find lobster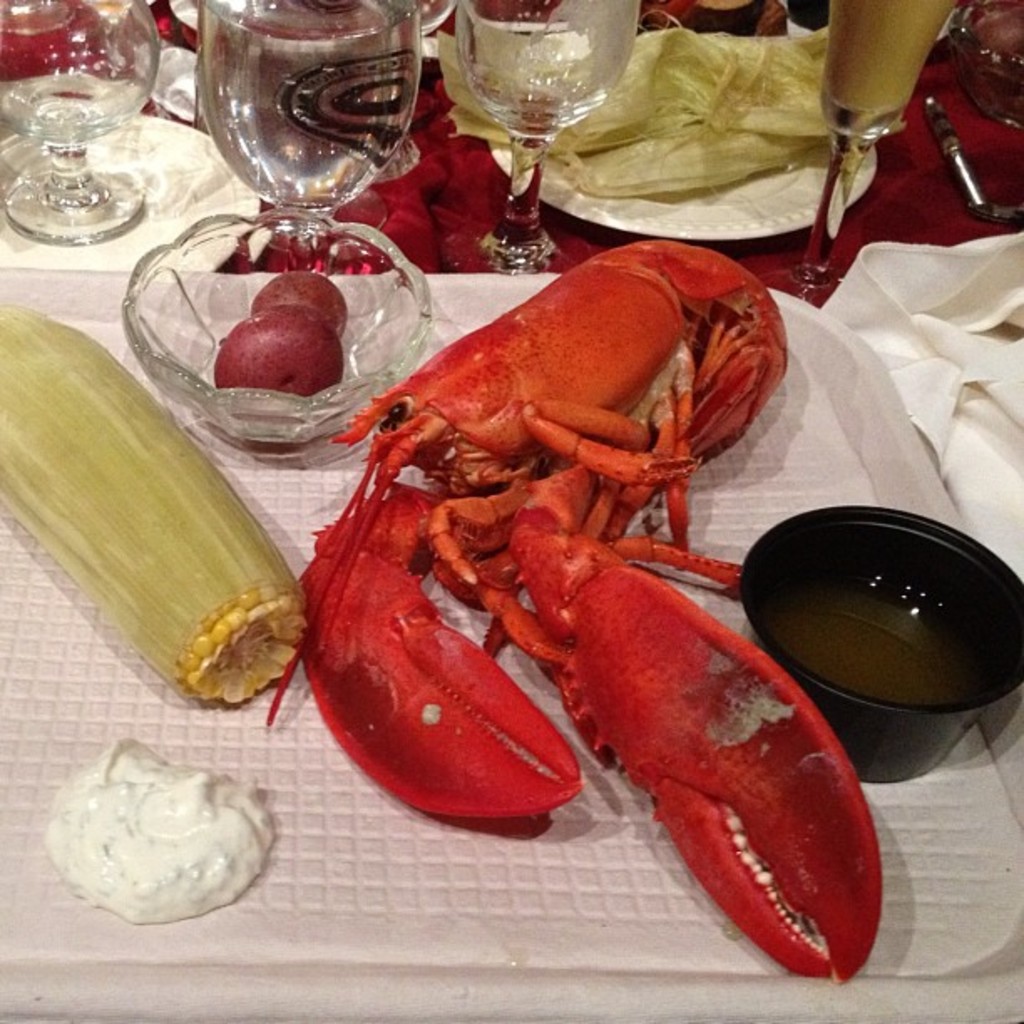
box(256, 239, 890, 989)
